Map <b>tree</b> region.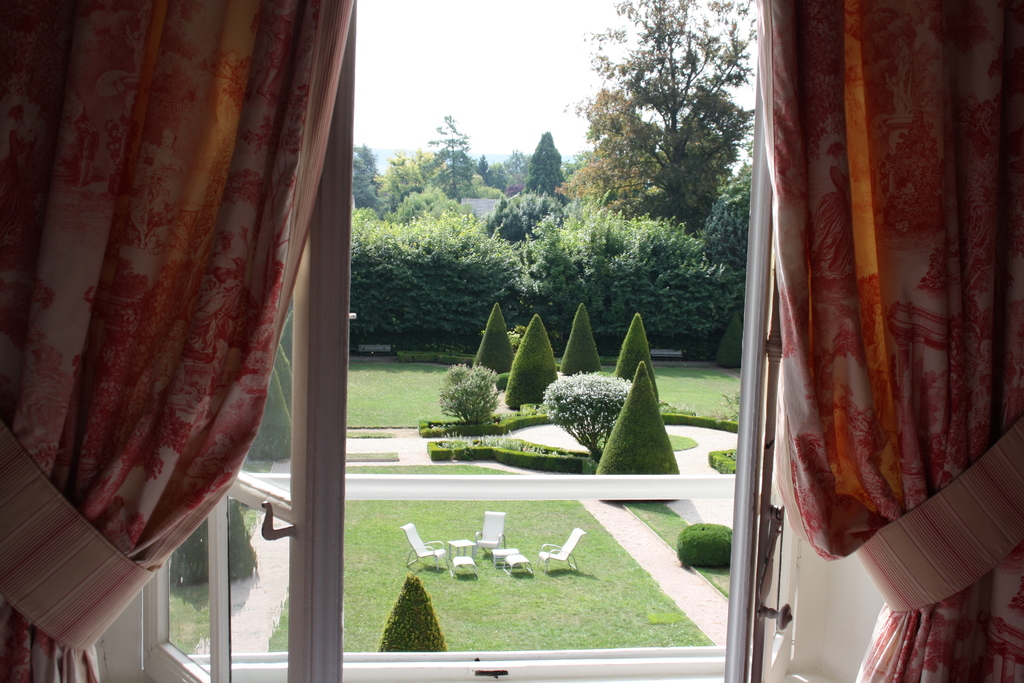
Mapped to Rect(595, 362, 682, 502).
